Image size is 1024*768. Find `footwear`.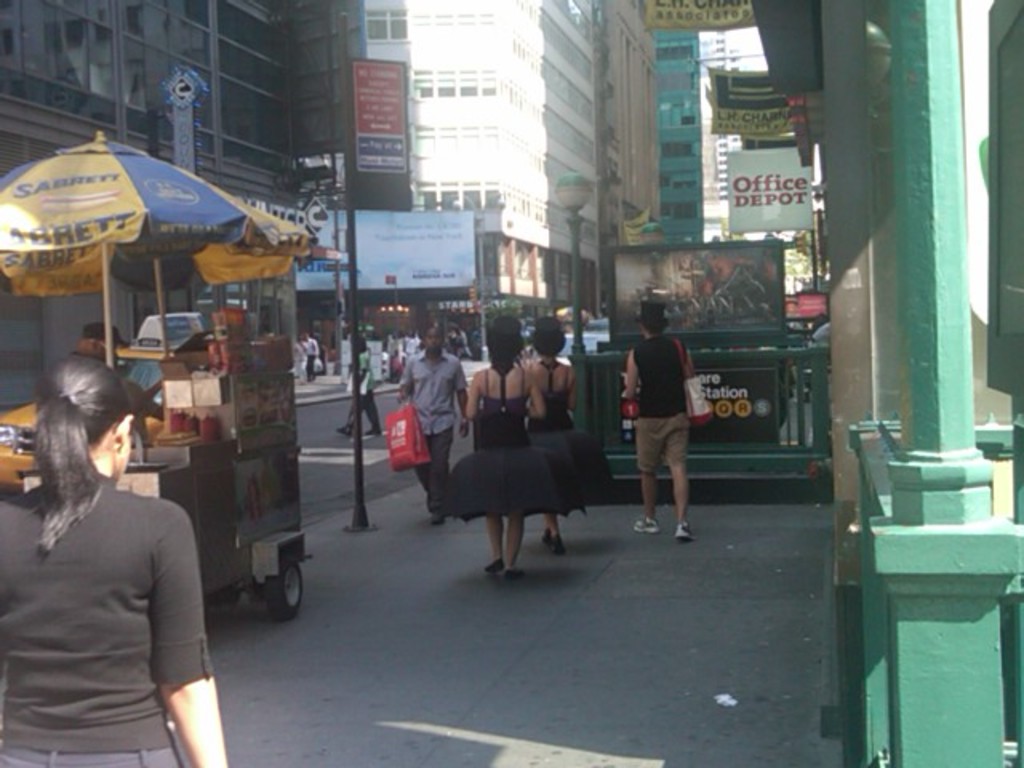
box(629, 517, 658, 530).
